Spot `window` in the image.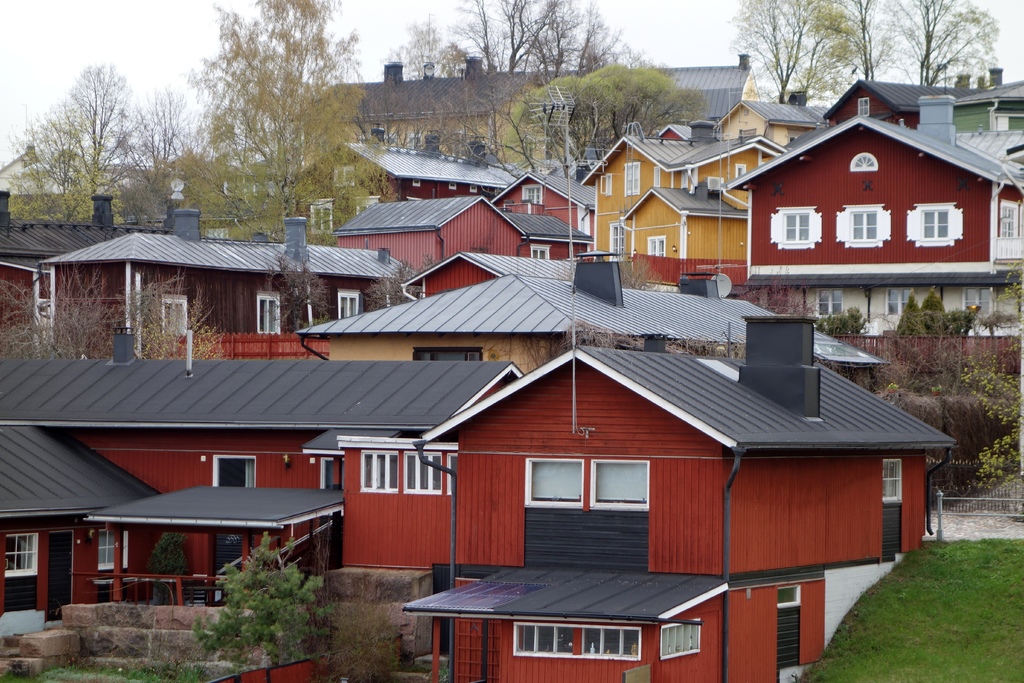
`window` found at bbox=[335, 290, 362, 319].
